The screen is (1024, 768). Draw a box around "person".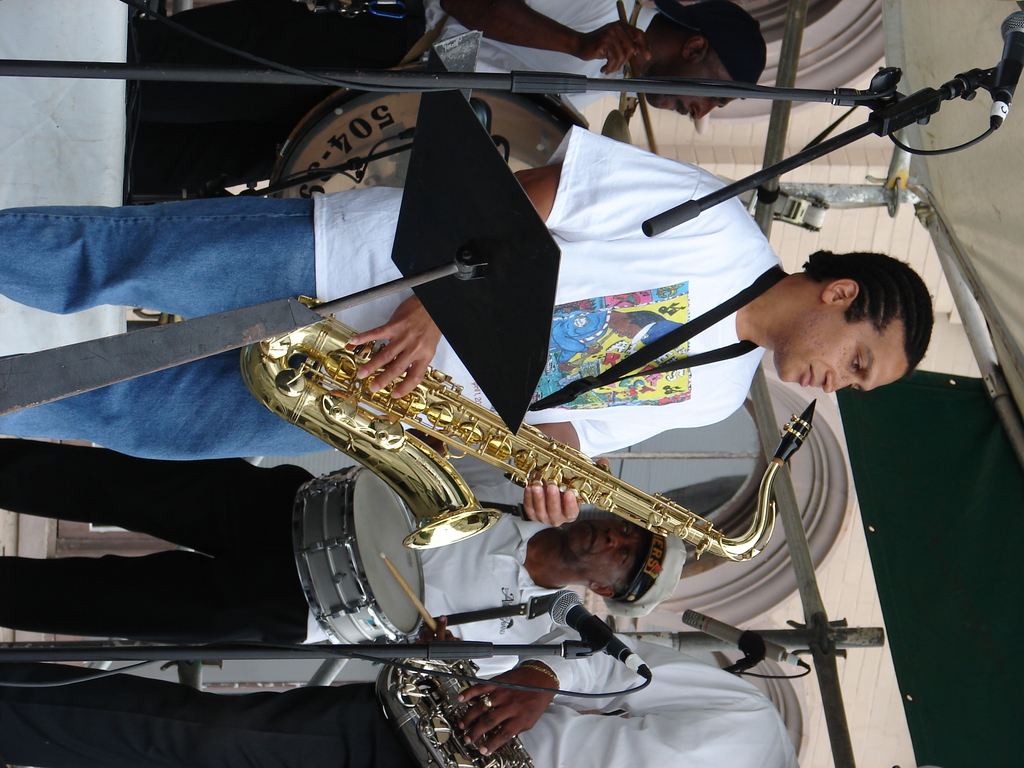
{"left": 0, "top": 435, "right": 687, "bottom": 680}.
